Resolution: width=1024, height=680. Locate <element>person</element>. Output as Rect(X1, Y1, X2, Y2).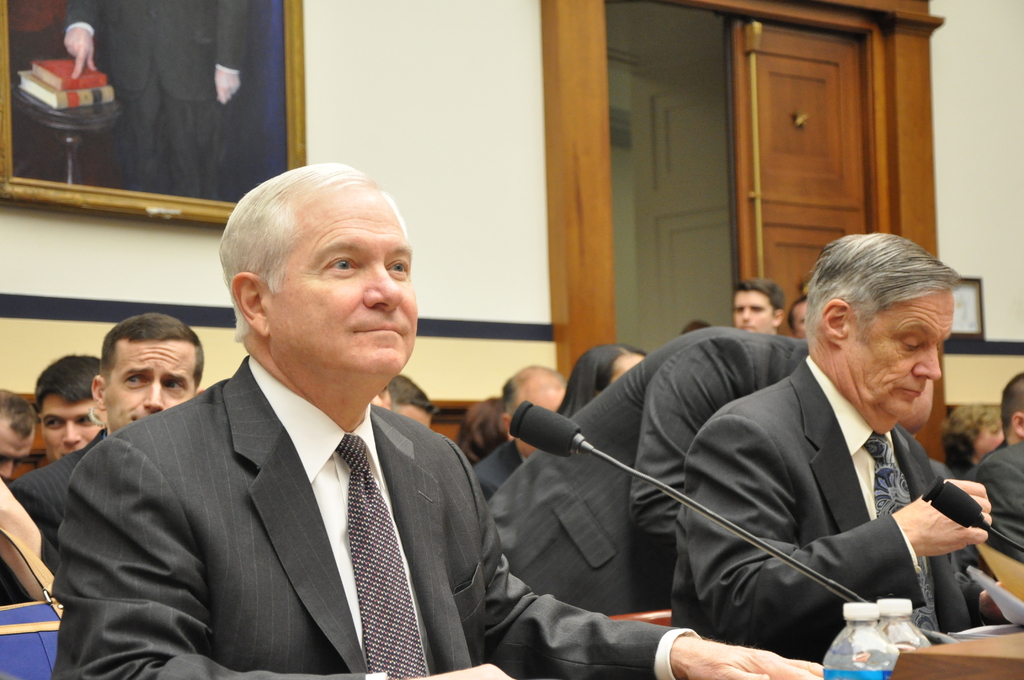
Rect(733, 281, 789, 334).
